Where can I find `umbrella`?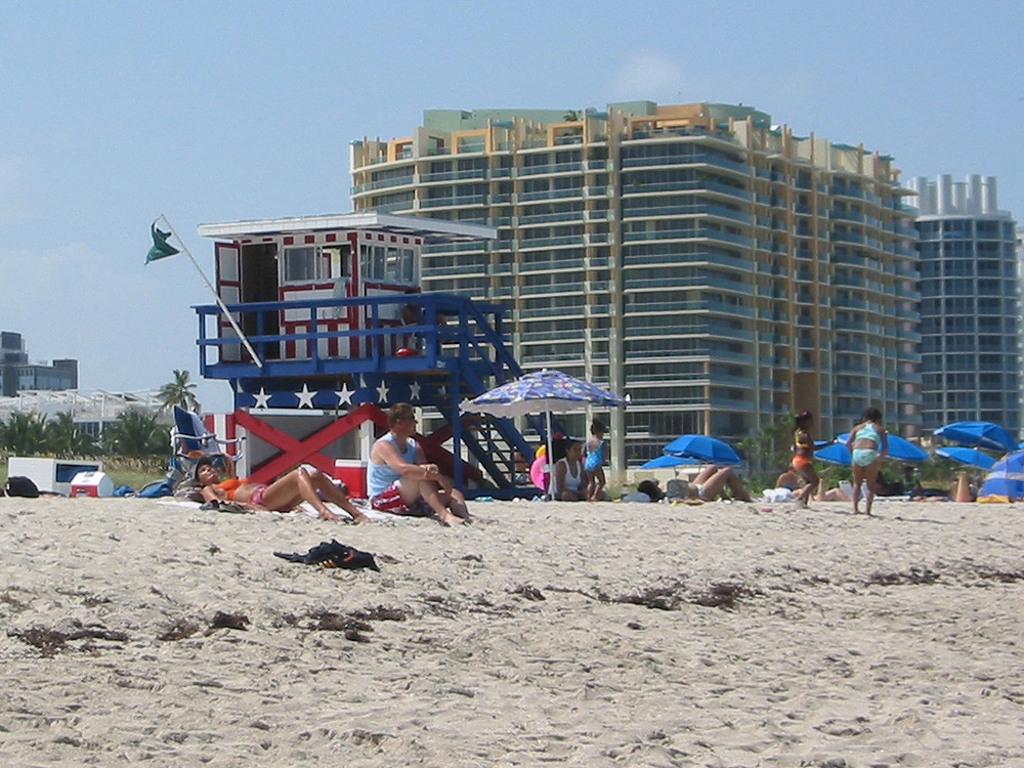
You can find it at [left=808, top=416, right=1023, bottom=508].
